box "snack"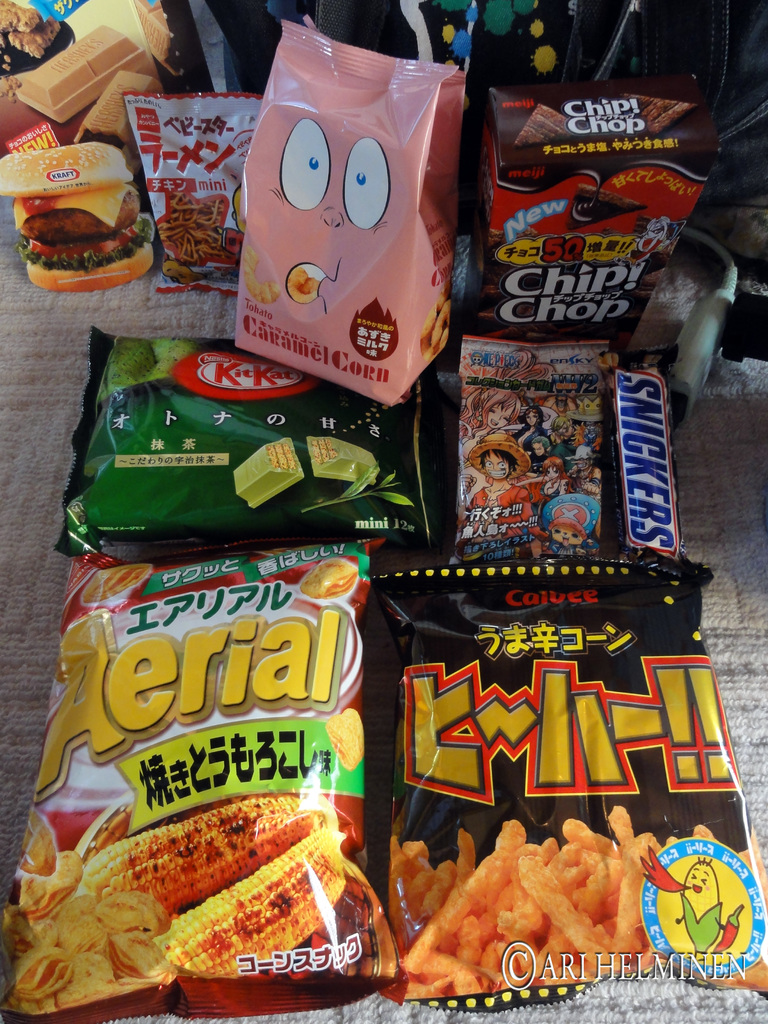
x1=243, y1=247, x2=281, y2=303
